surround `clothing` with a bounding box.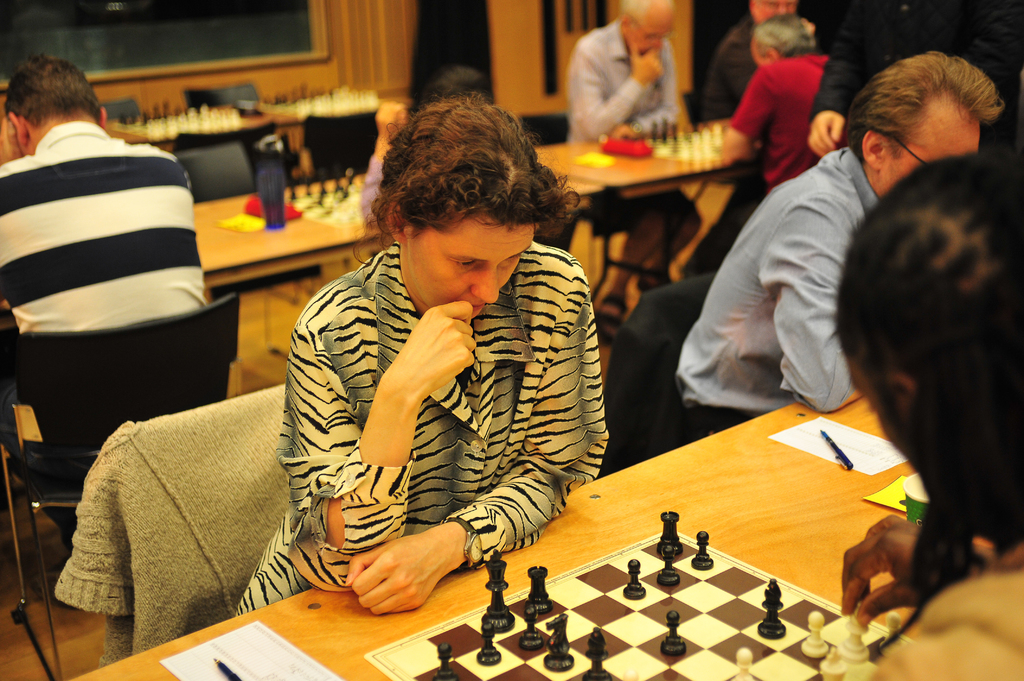
[left=231, top=232, right=616, bottom=616].
